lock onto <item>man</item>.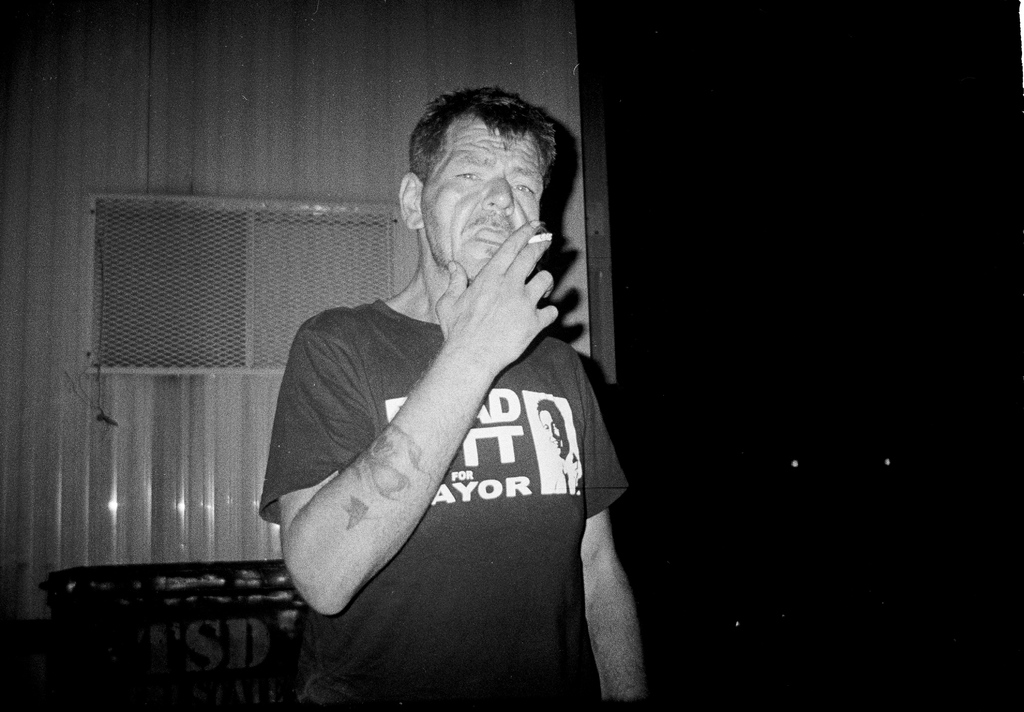
Locked: Rect(260, 86, 647, 710).
